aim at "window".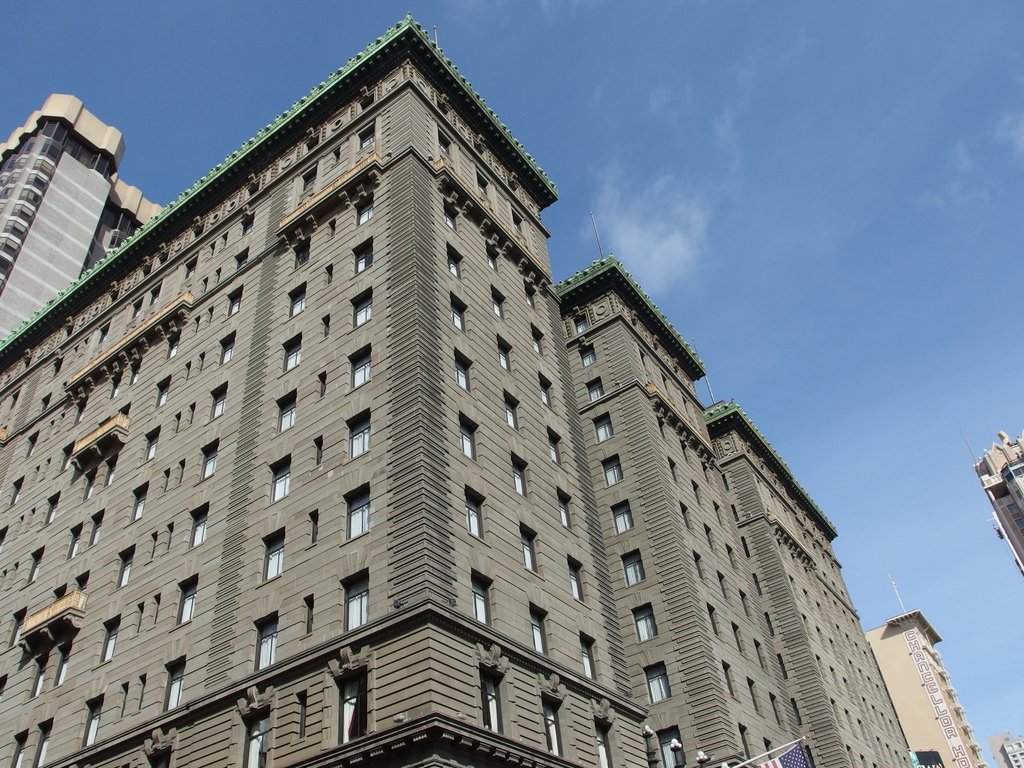
Aimed at BBox(200, 449, 221, 479).
